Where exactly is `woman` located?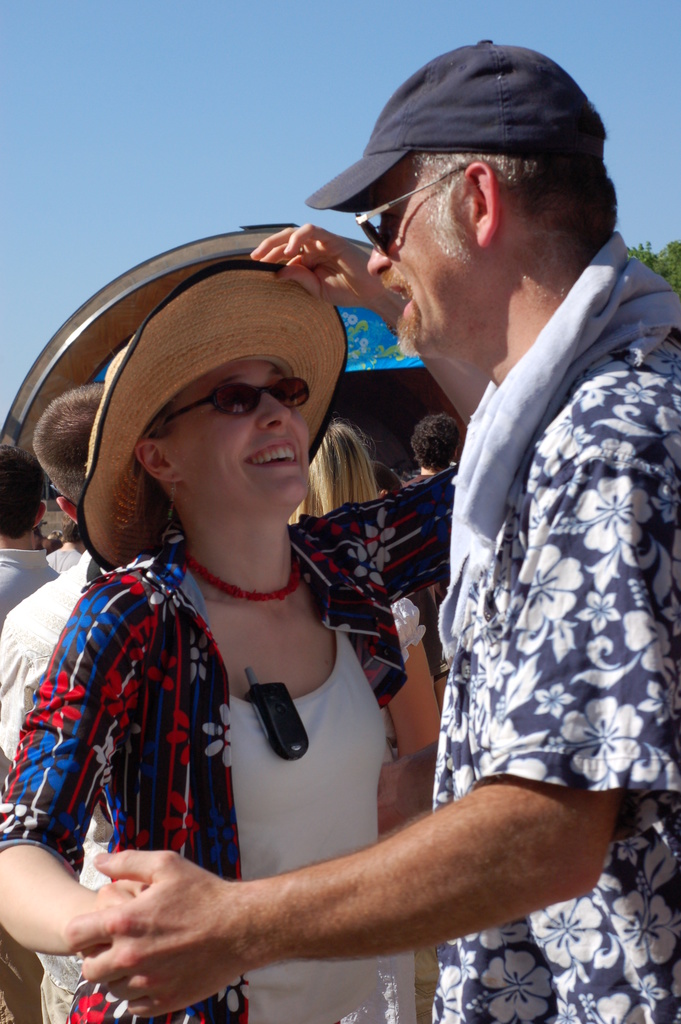
Its bounding box is {"x1": 0, "y1": 221, "x2": 491, "y2": 1023}.
